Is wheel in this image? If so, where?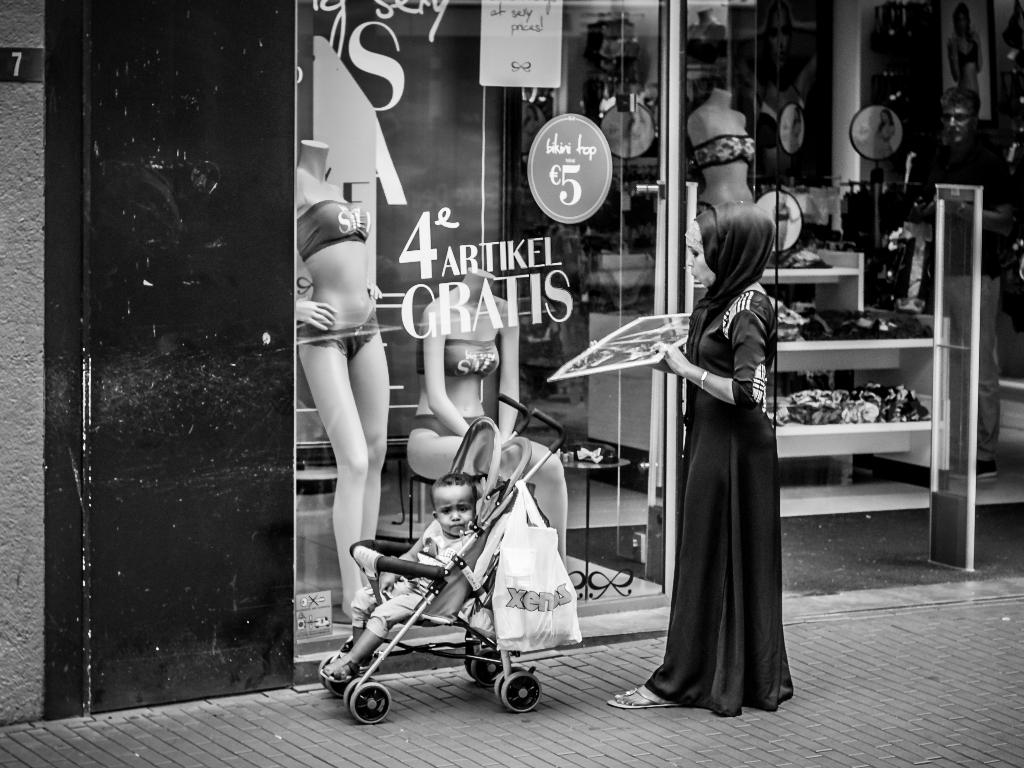
Yes, at 491,664,541,716.
